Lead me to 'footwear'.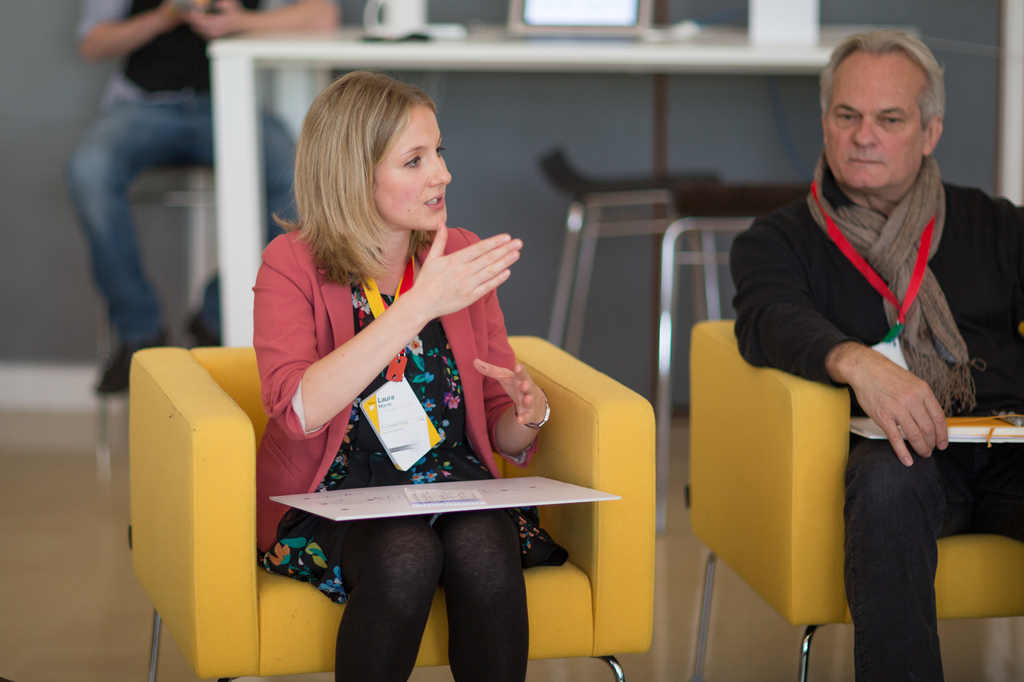
Lead to left=181, top=314, right=225, bottom=348.
